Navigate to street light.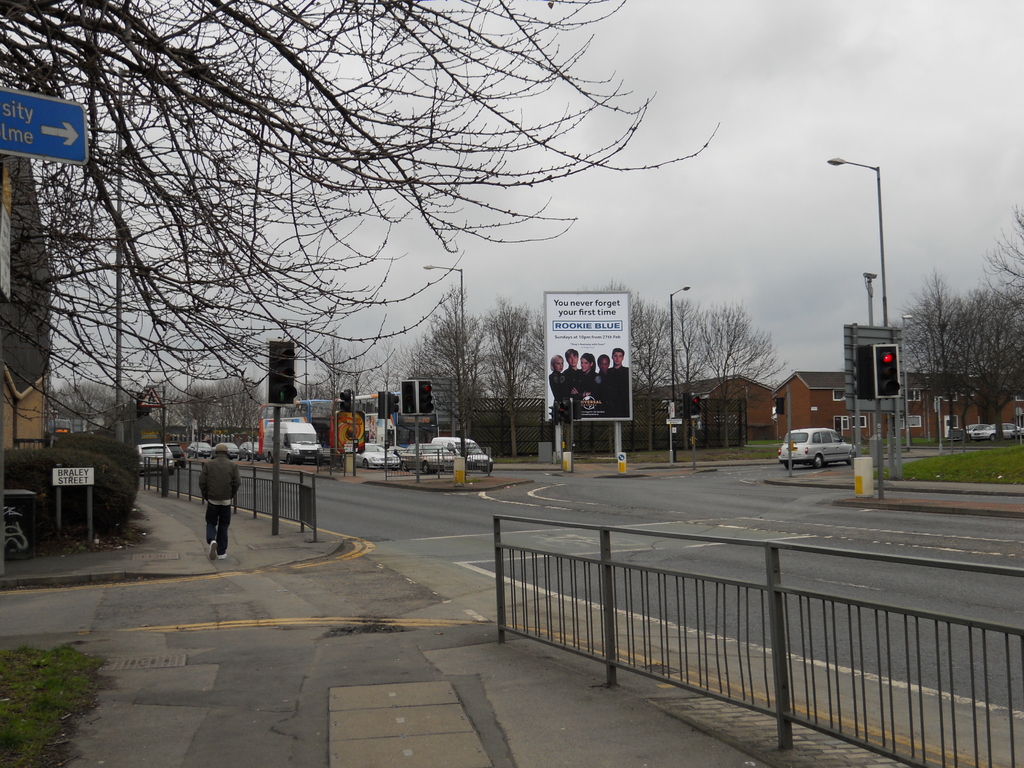
Navigation target: (x1=420, y1=260, x2=467, y2=459).
